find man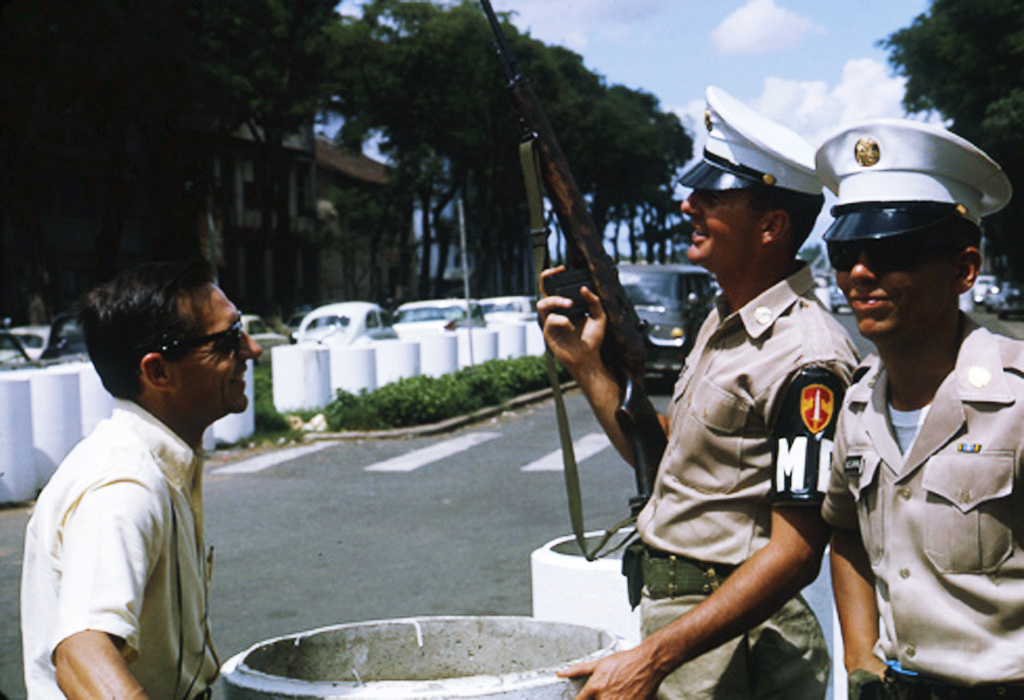
(x1=812, y1=115, x2=1023, y2=699)
